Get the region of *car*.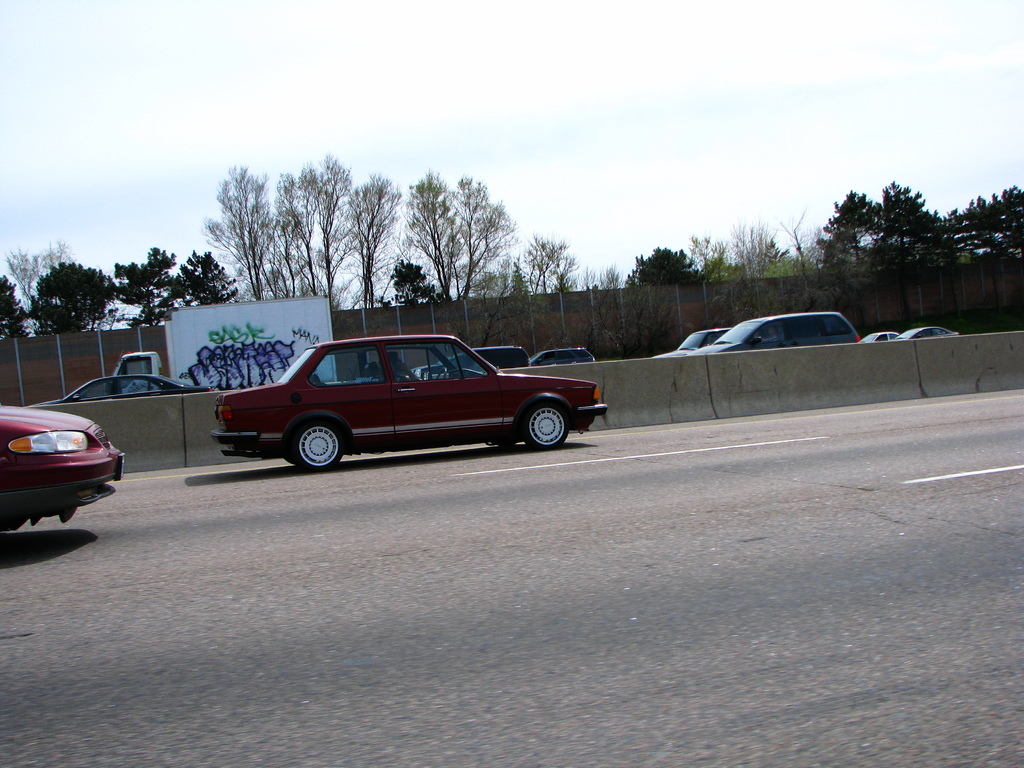
x1=689, y1=311, x2=858, y2=352.
